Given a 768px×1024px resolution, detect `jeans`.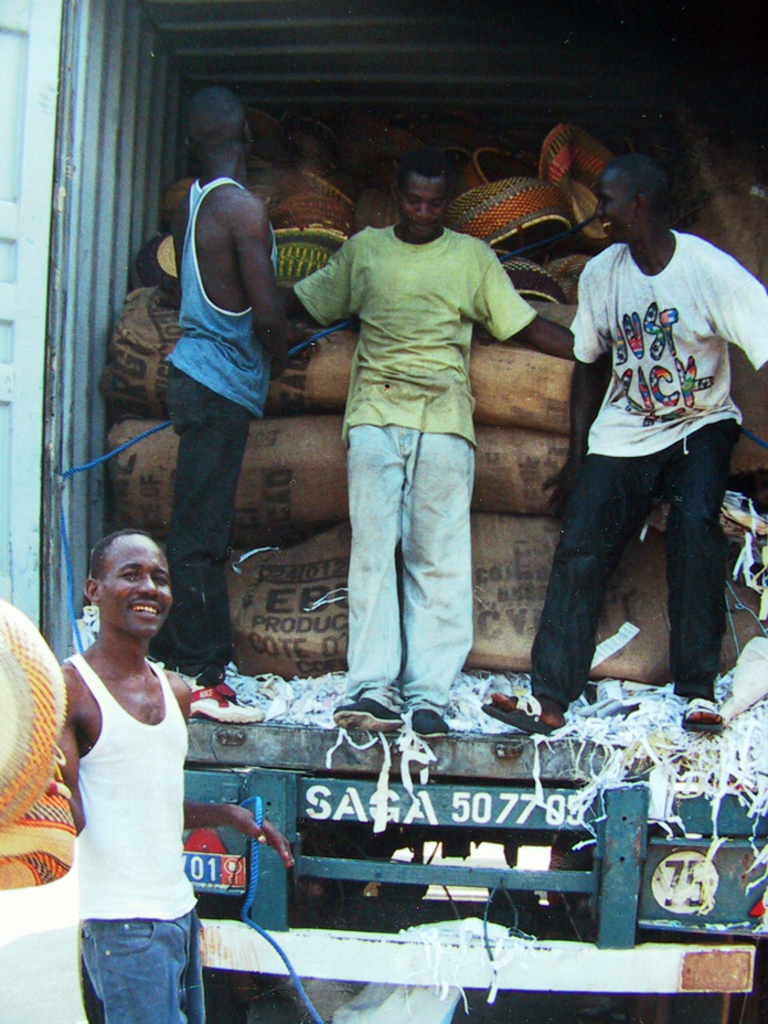
(345, 424, 473, 701).
